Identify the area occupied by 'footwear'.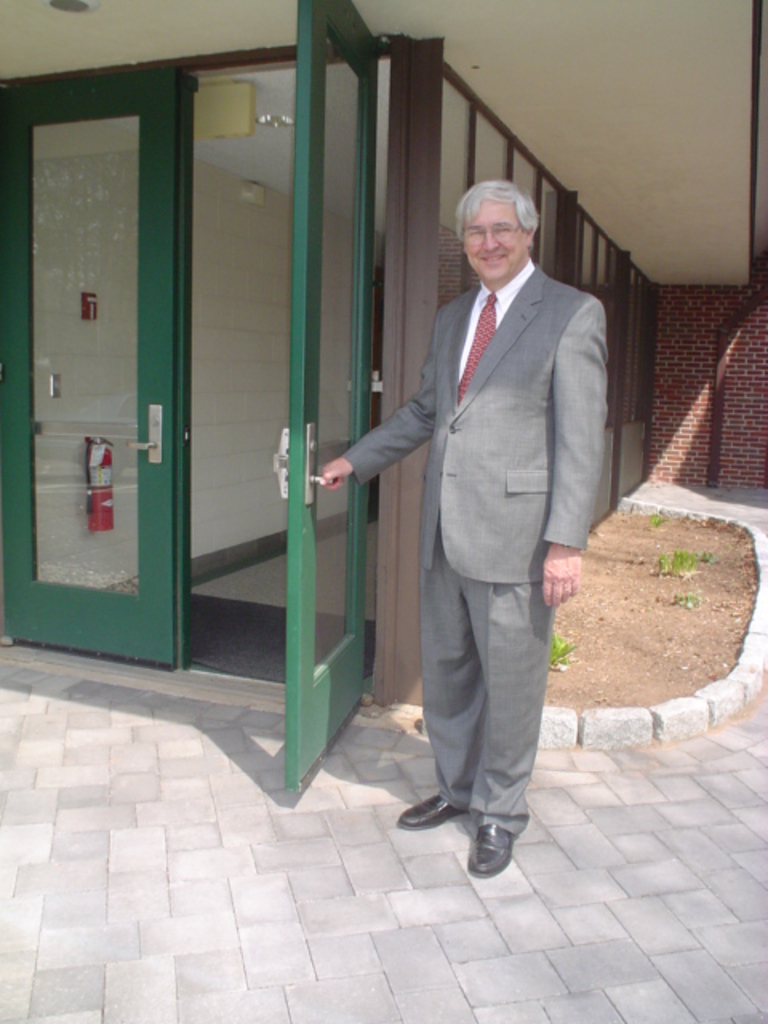
Area: 450 802 536 875.
